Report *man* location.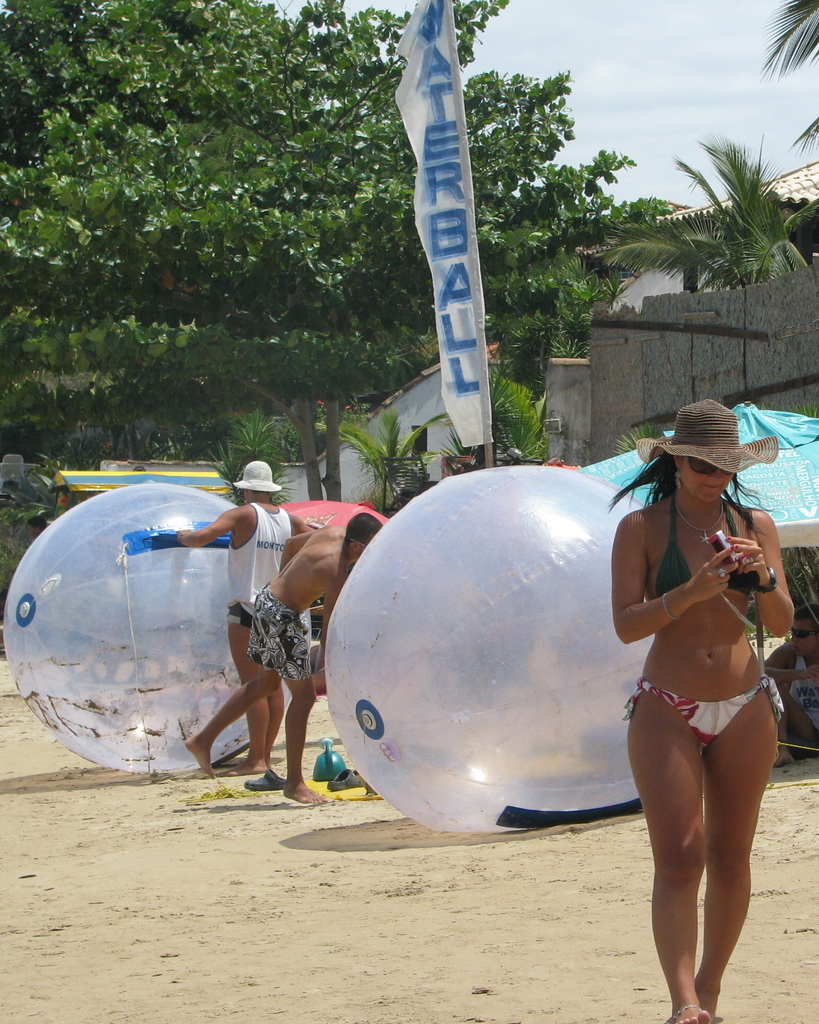
Report: rect(777, 610, 818, 767).
